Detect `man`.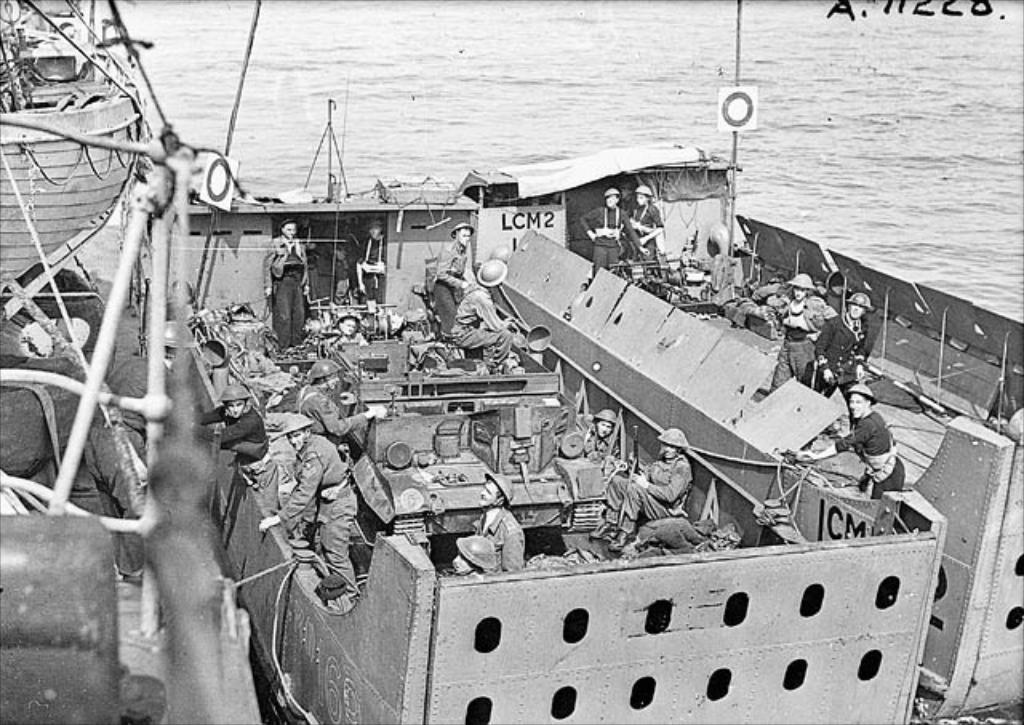
Detected at detection(259, 413, 360, 592).
